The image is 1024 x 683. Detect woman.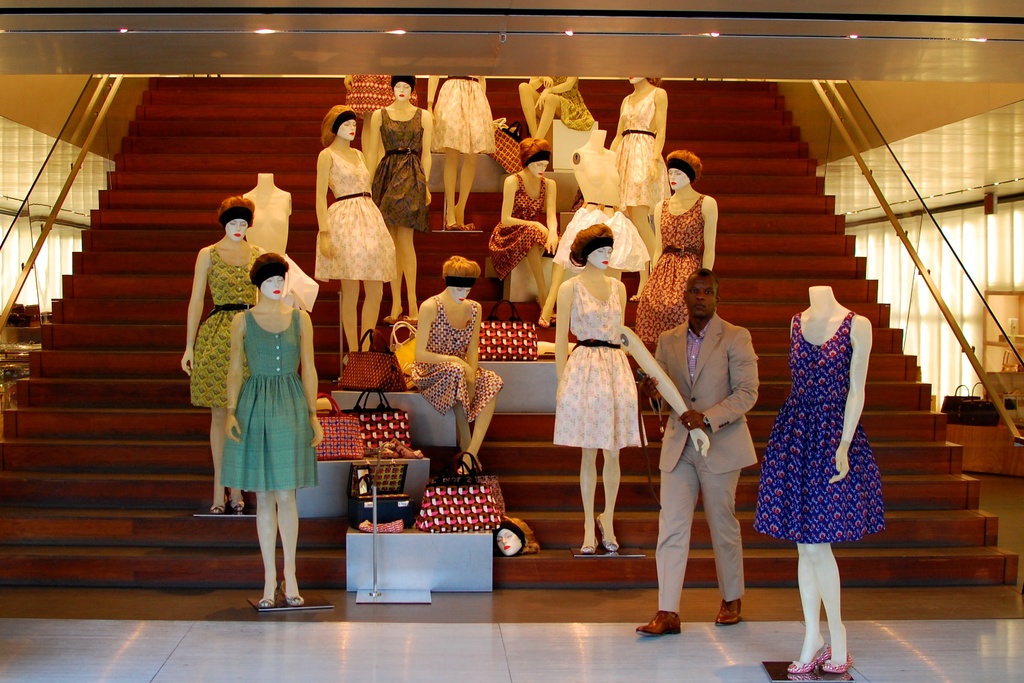
Detection: detection(634, 145, 727, 382).
